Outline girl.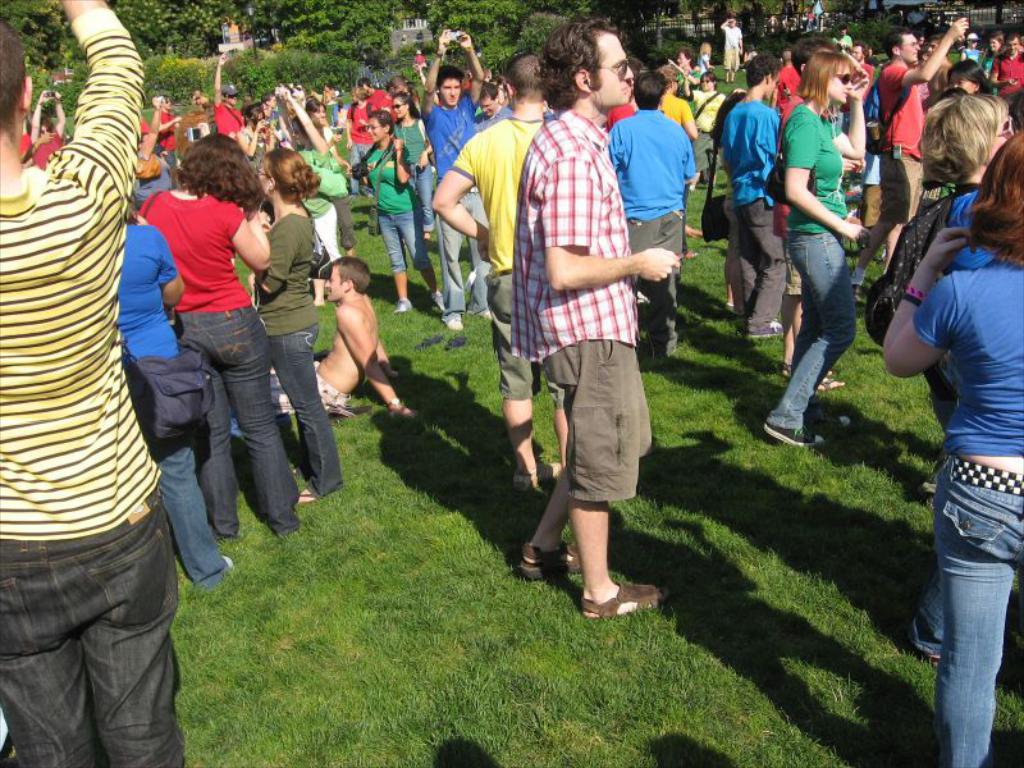
Outline: 764,54,869,447.
